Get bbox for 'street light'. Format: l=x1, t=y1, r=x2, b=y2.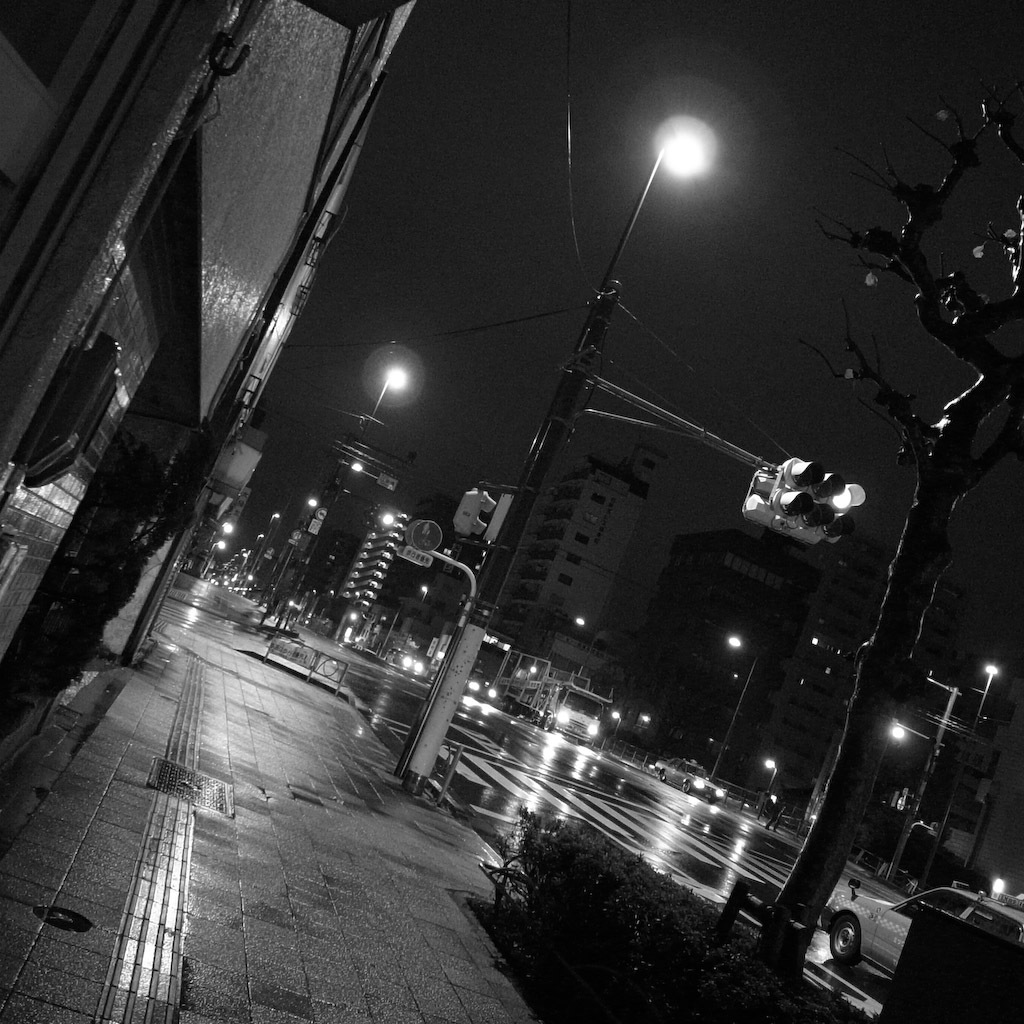
l=396, t=103, r=724, b=804.
